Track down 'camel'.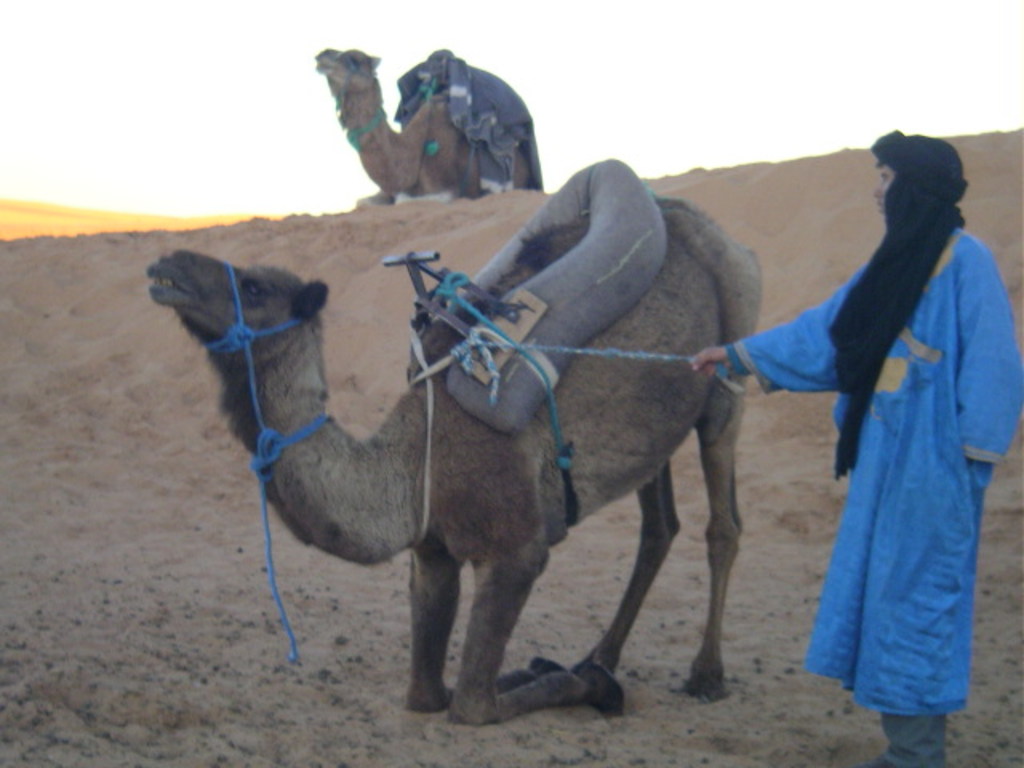
Tracked to x1=149, y1=187, x2=768, y2=722.
